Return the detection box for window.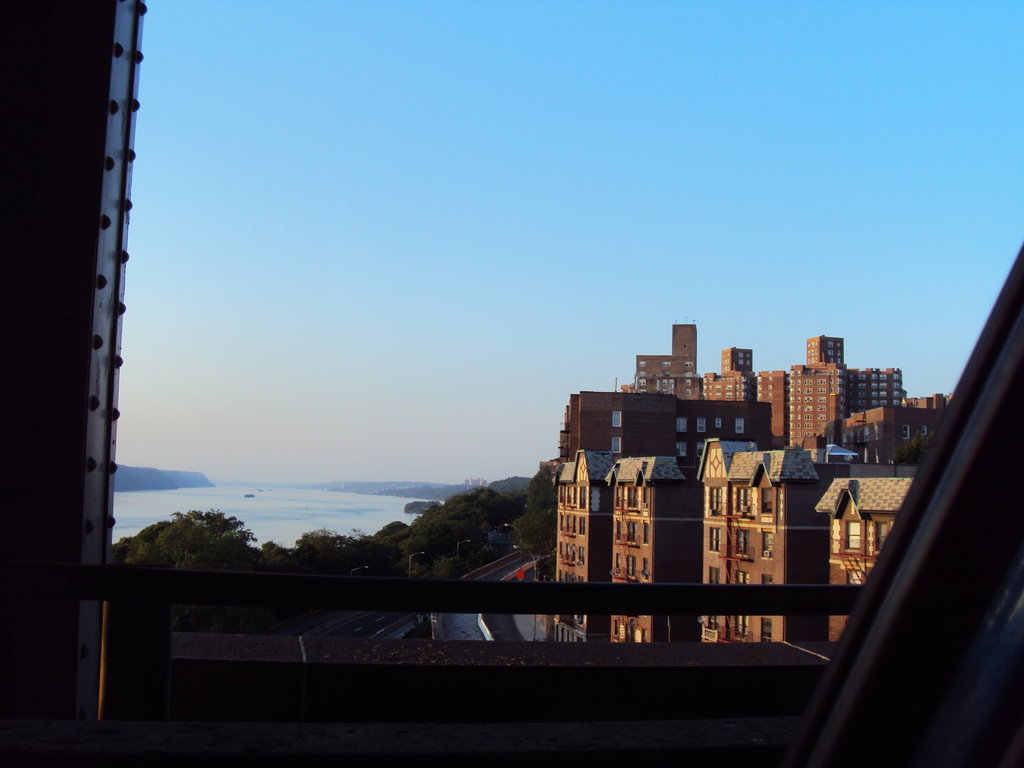
[left=735, top=523, right=753, bottom=560].
